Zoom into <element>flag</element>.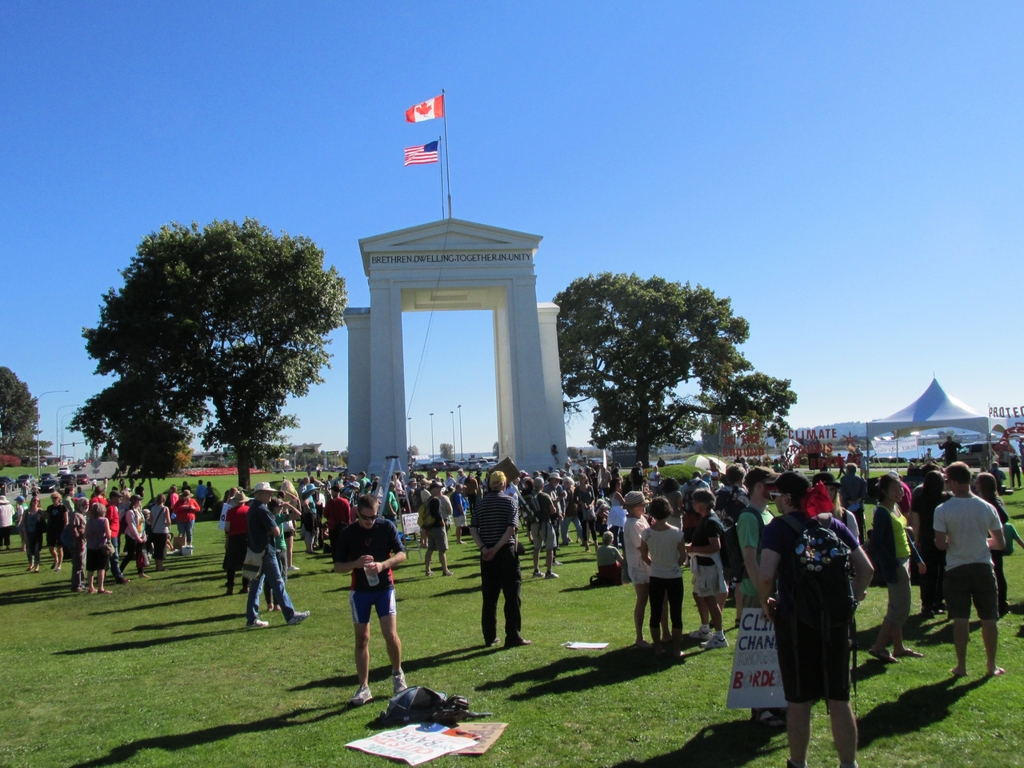
Zoom target: bbox=[401, 138, 440, 164].
